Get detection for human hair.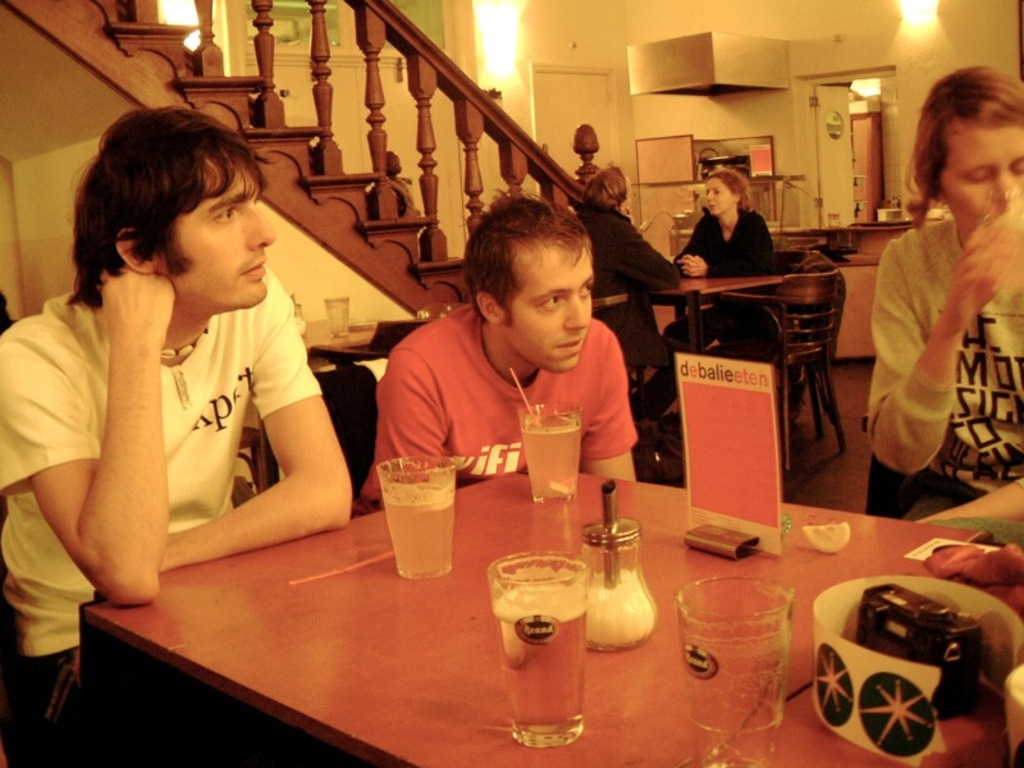
Detection: {"x1": 64, "y1": 108, "x2": 270, "y2": 324}.
